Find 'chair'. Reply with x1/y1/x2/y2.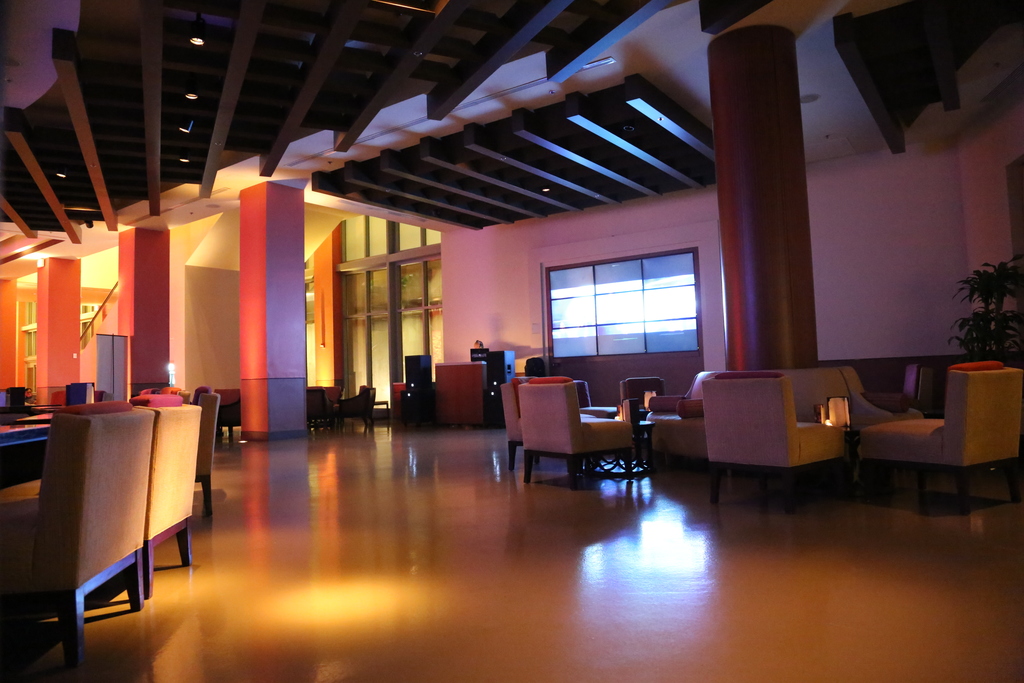
35/407/196/593.
